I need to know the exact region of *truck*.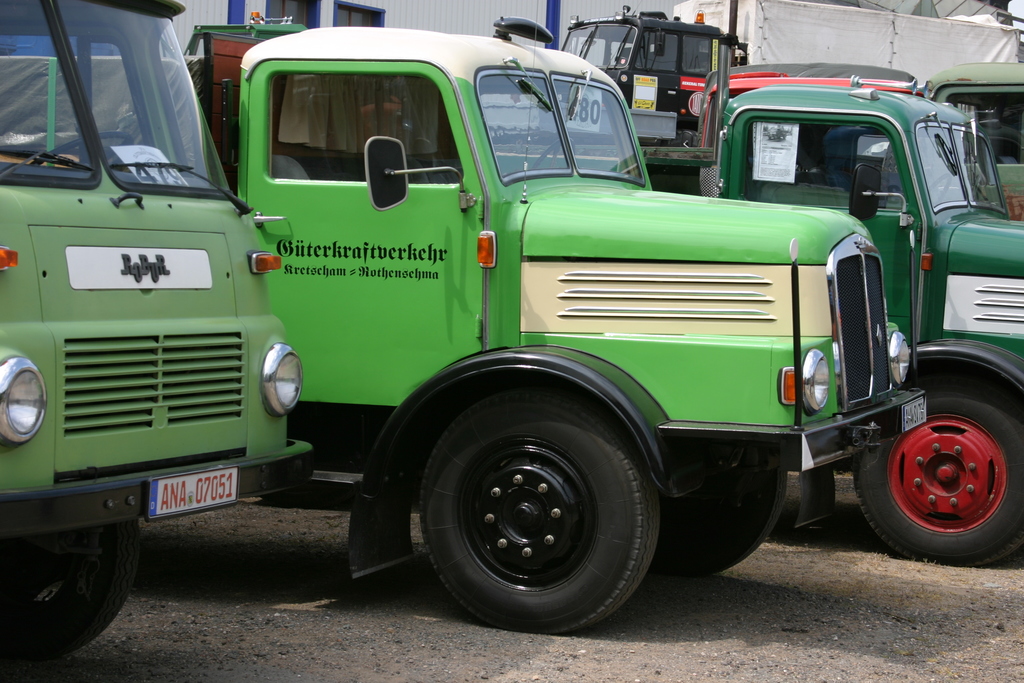
Region: 0 0 316 655.
